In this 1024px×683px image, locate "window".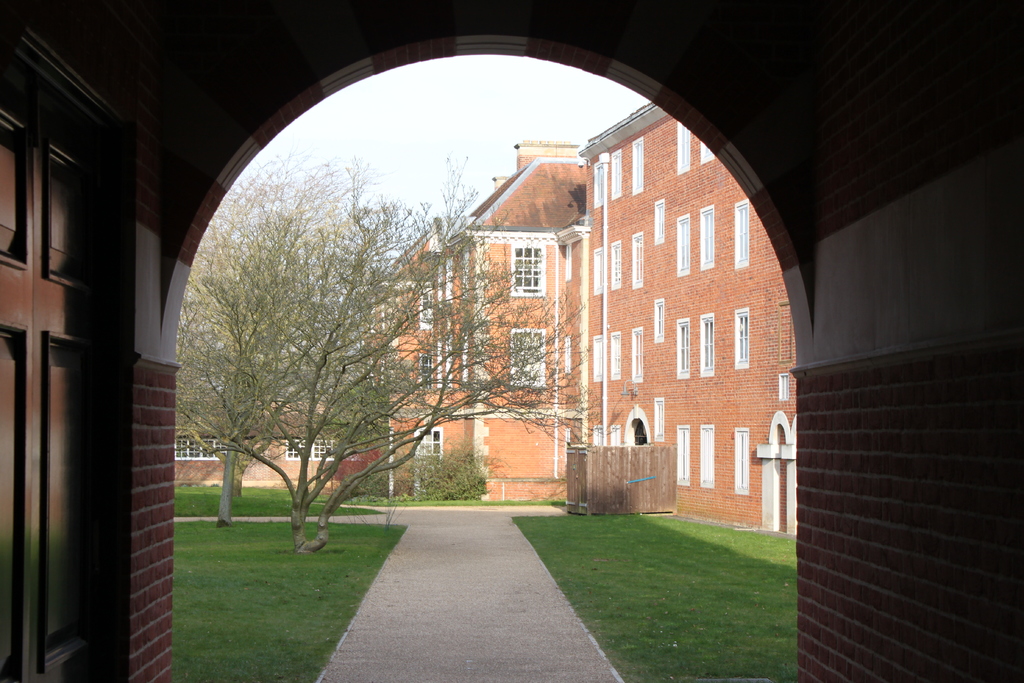
Bounding box: x1=287 y1=433 x2=335 y2=462.
